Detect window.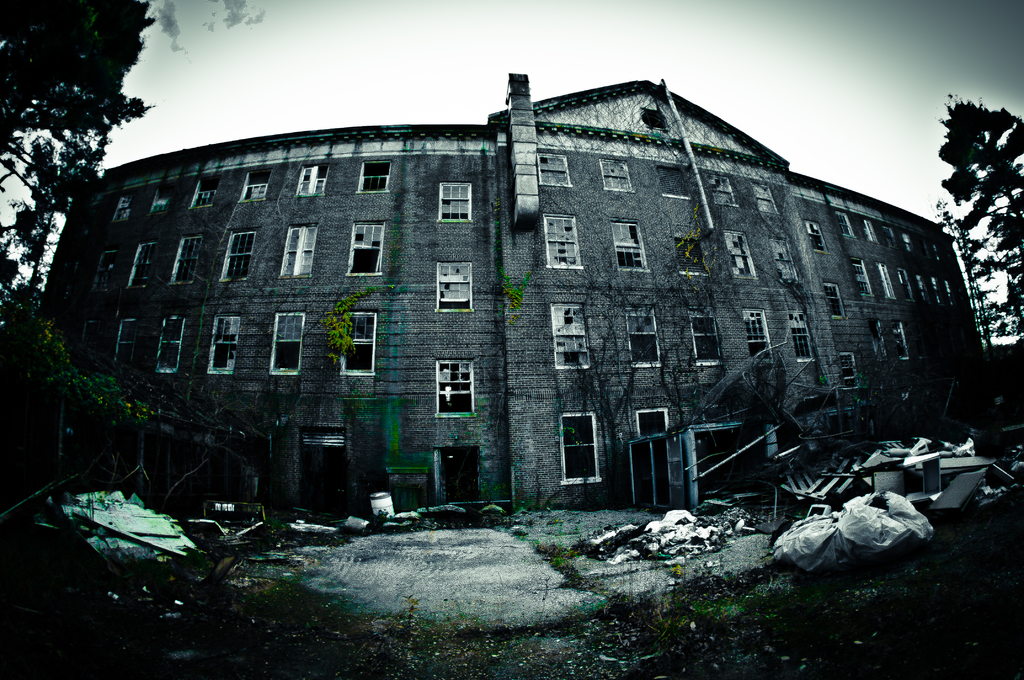
Detected at [x1=872, y1=263, x2=892, y2=301].
